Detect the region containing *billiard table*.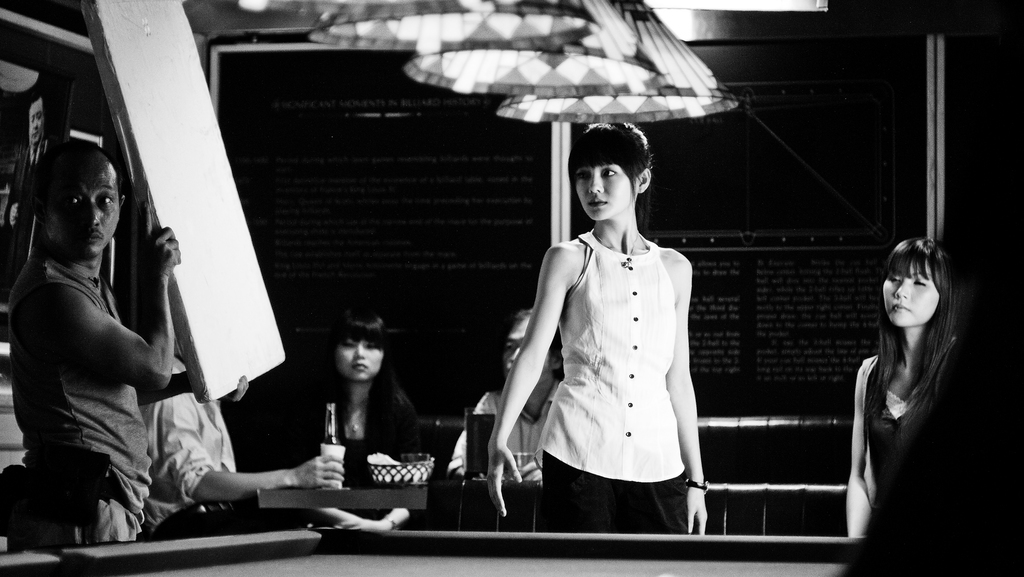
left=0, top=524, right=865, bottom=576.
